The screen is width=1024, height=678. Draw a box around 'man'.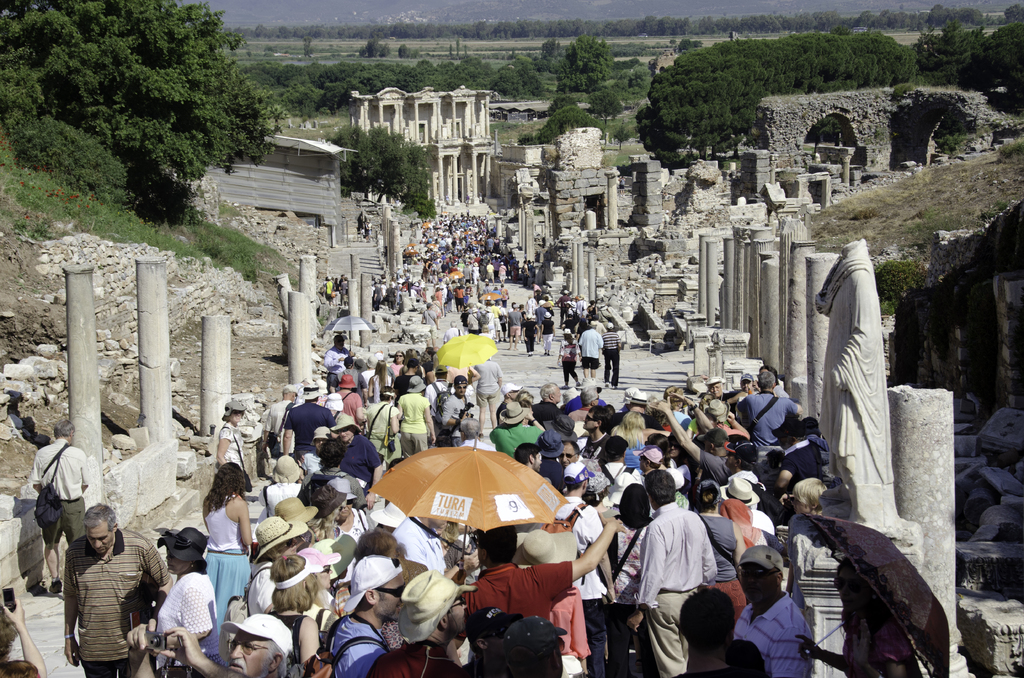
select_region(61, 503, 173, 677).
